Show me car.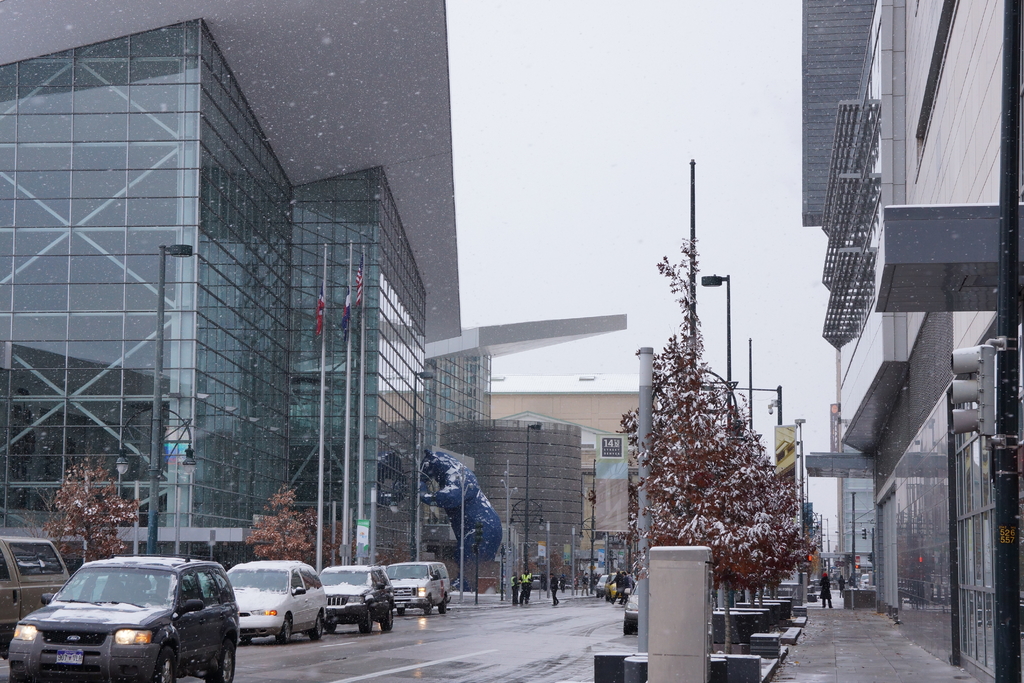
car is here: [x1=225, y1=561, x2=330, y2=638].
